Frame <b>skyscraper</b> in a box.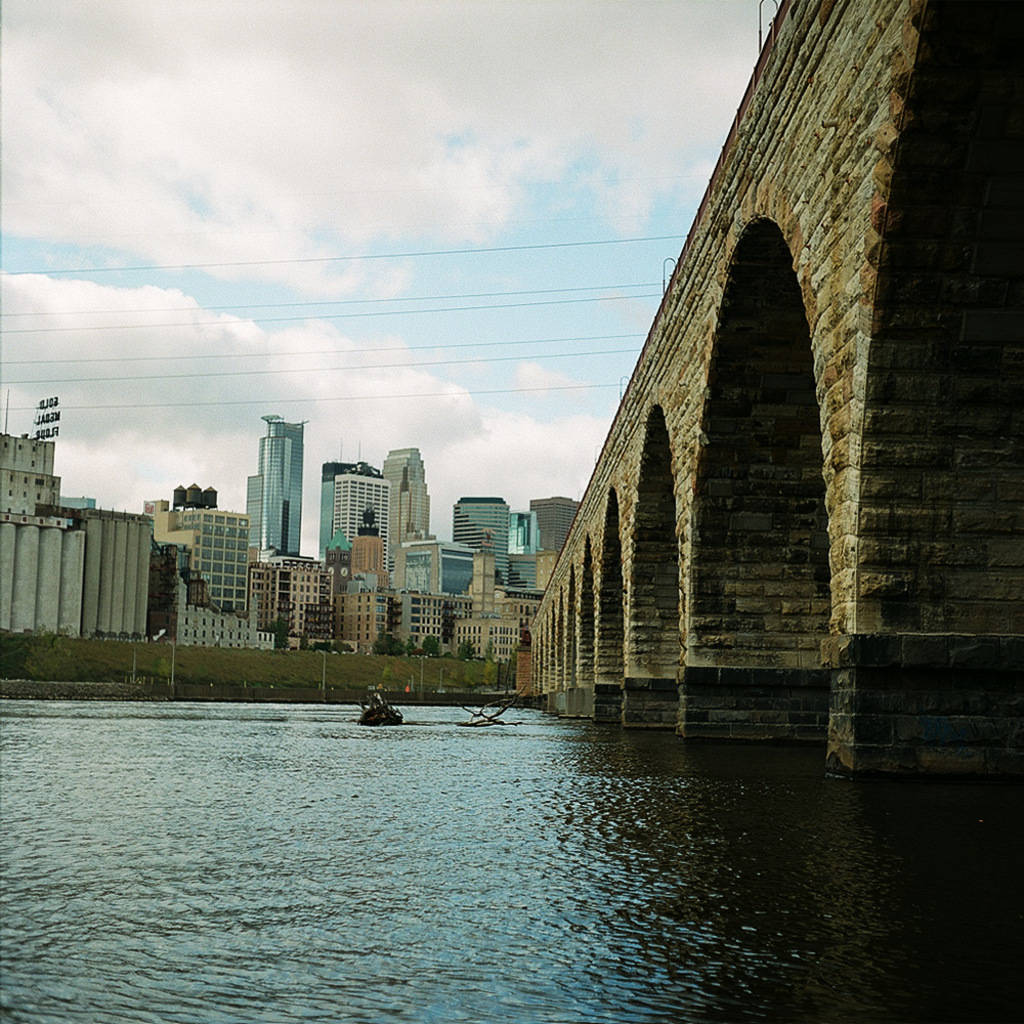
315,459,351,557.
